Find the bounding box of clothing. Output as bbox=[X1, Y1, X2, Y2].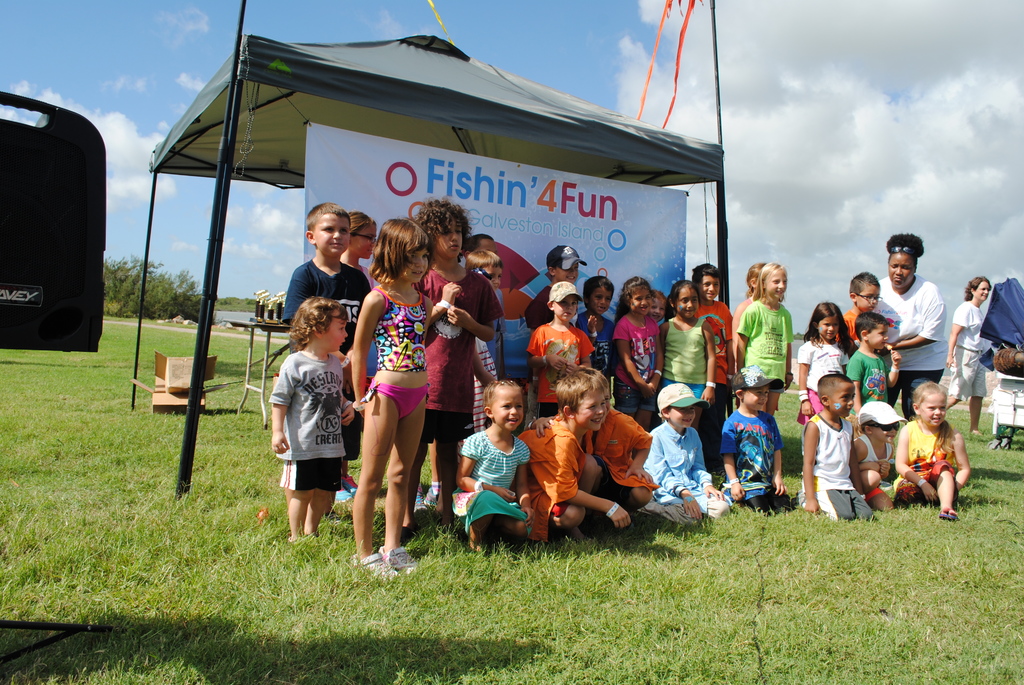
bbox=[269, 350, 346, 489].
